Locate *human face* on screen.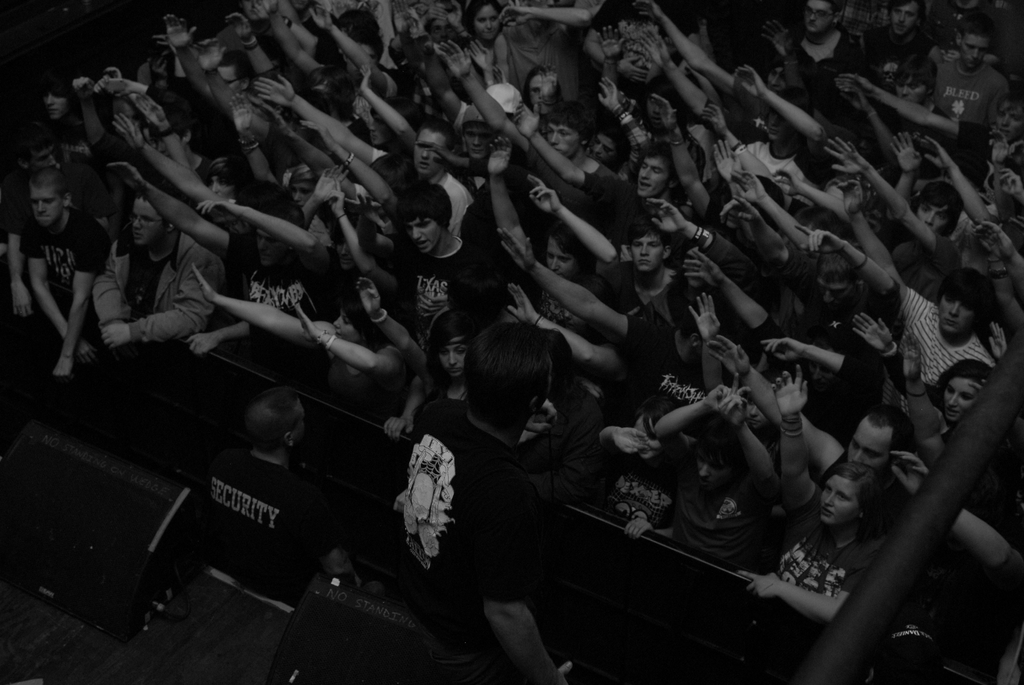
On screen at bbox=(595, 137, 616, 156).
